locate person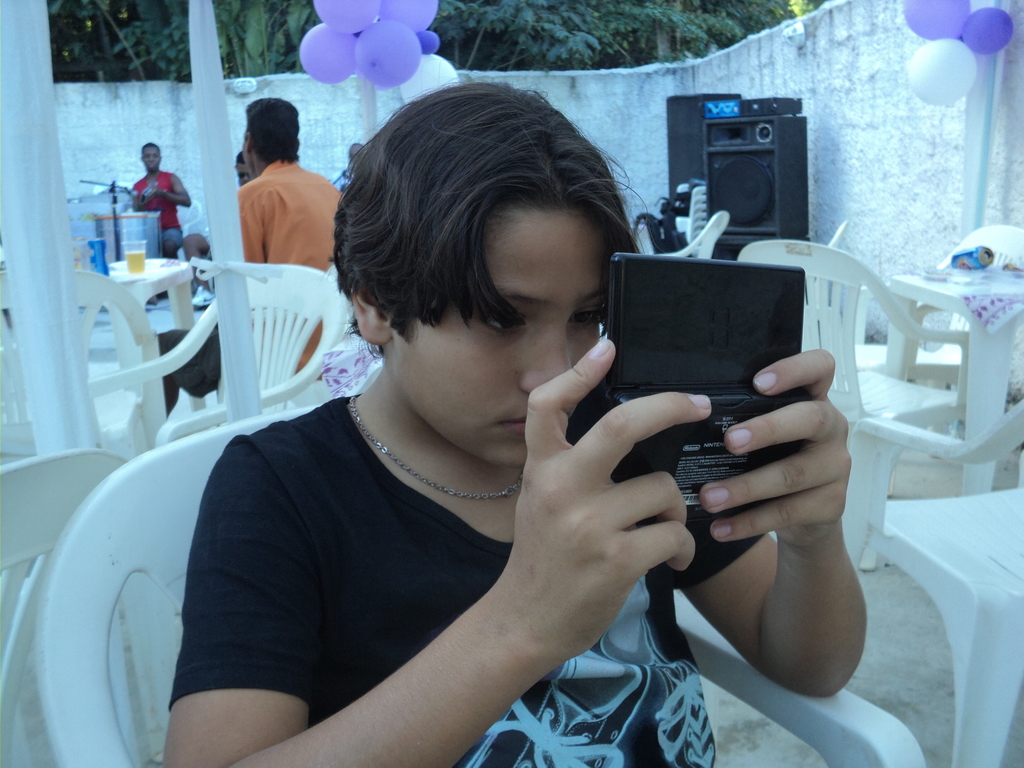
159 236 219 415
